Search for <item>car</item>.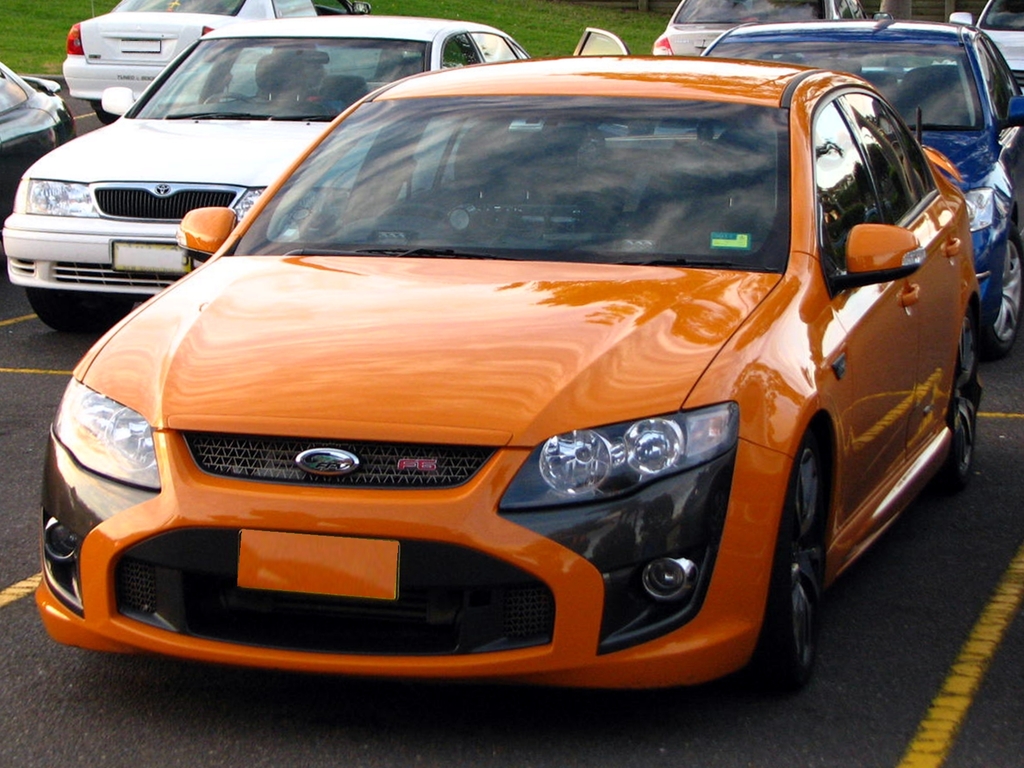
Found at <box>68,0,346,124</box>.
